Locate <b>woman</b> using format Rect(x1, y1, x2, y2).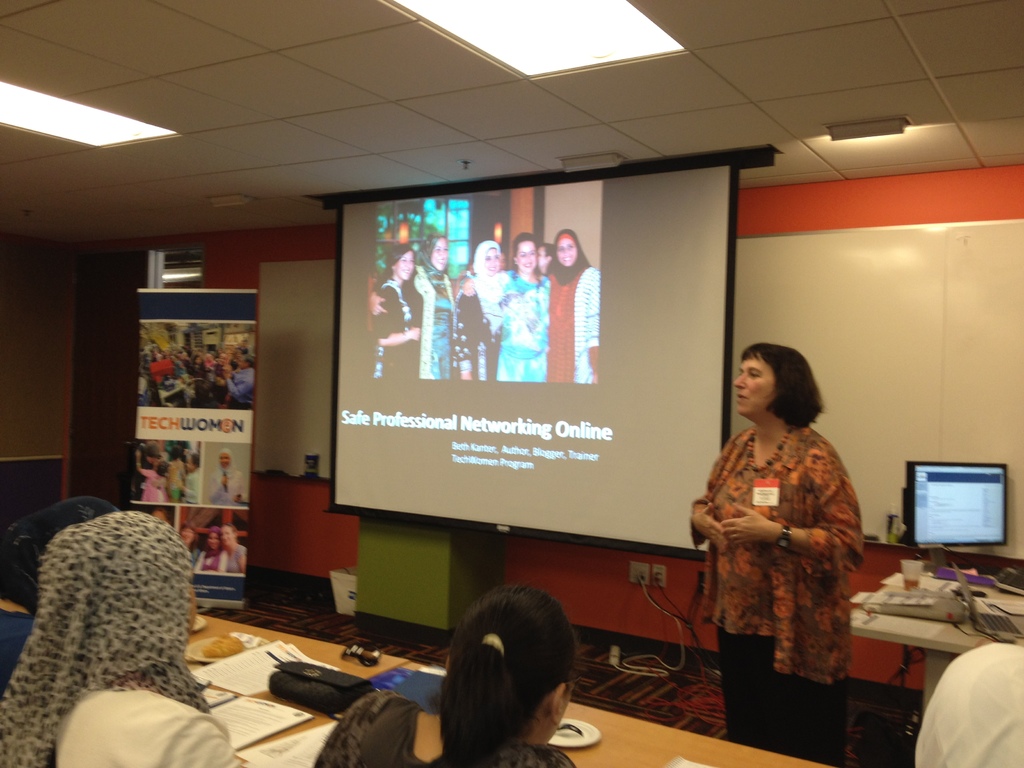
Rect(454, 239, 513, 387).
